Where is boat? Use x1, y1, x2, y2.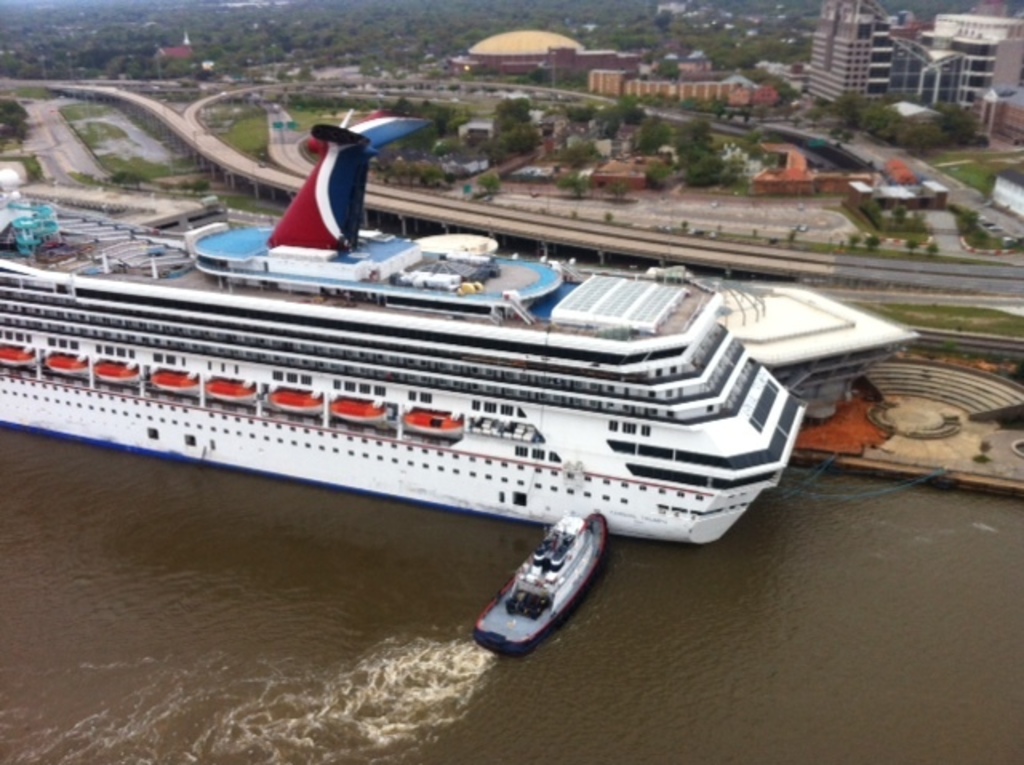
0, 106, 813, 554.
